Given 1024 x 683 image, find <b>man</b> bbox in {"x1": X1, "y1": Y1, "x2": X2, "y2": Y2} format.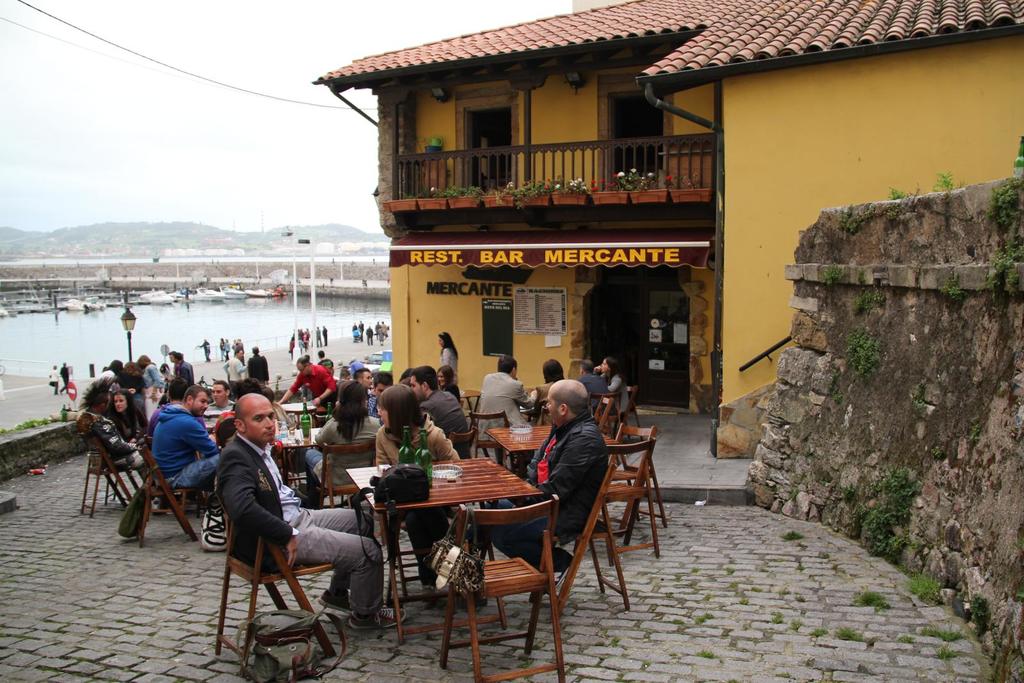
{"x1": 365, "y1": 369, "x2": 395, "y2": 427}.
